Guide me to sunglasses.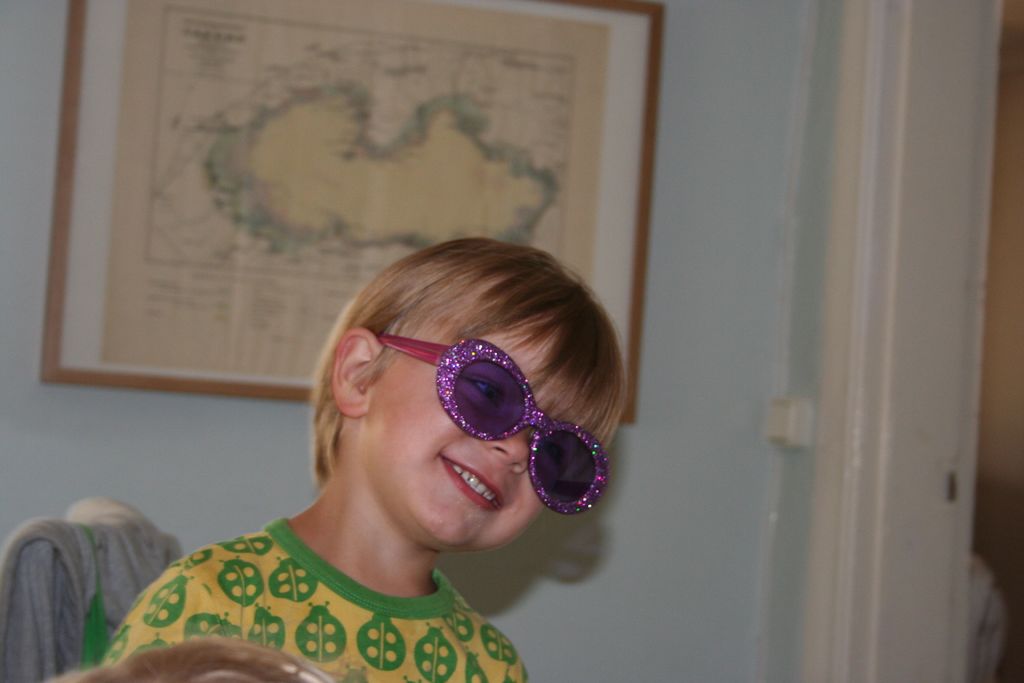
Guidance: box(375, 336, 611, 514).
